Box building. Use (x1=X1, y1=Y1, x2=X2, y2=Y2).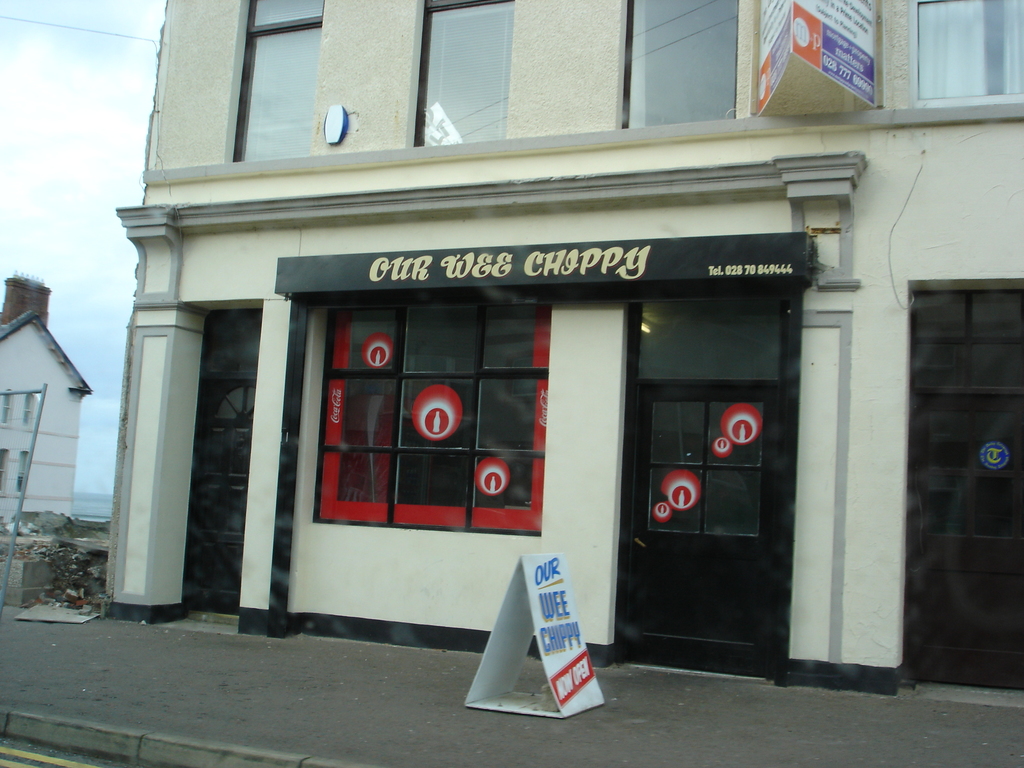
(x1=100, y1=0, x2=1023, y2=696).
